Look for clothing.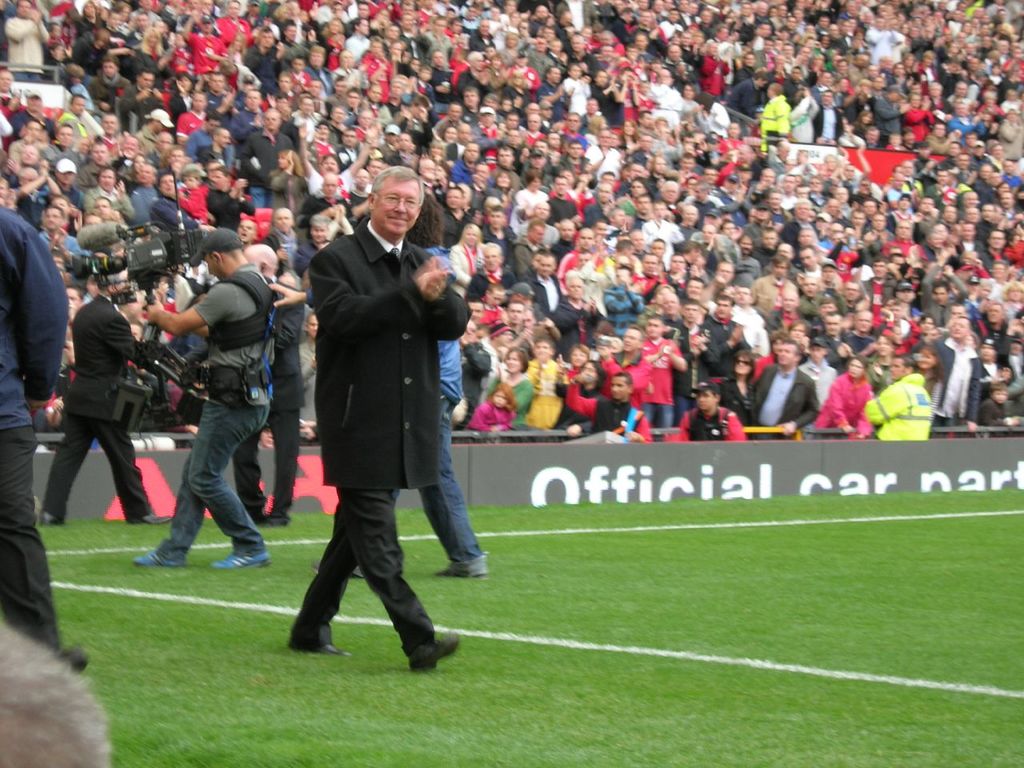
Found: select_region(927, 370, 938, 429).
